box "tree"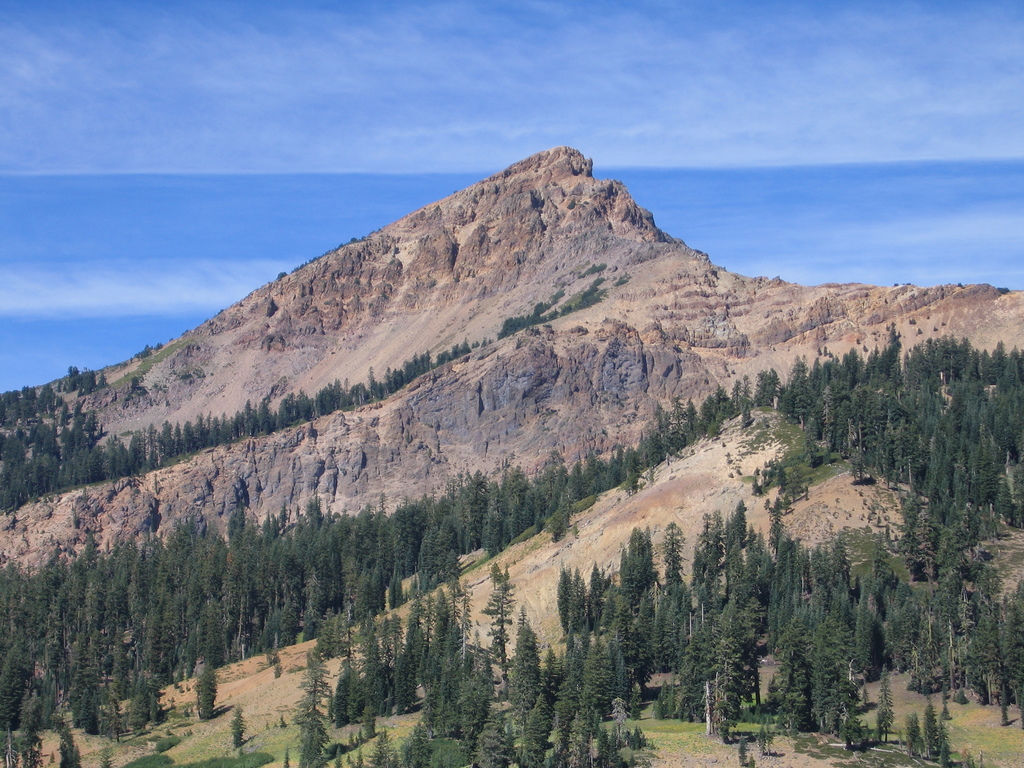
874, 661, 891, 742
